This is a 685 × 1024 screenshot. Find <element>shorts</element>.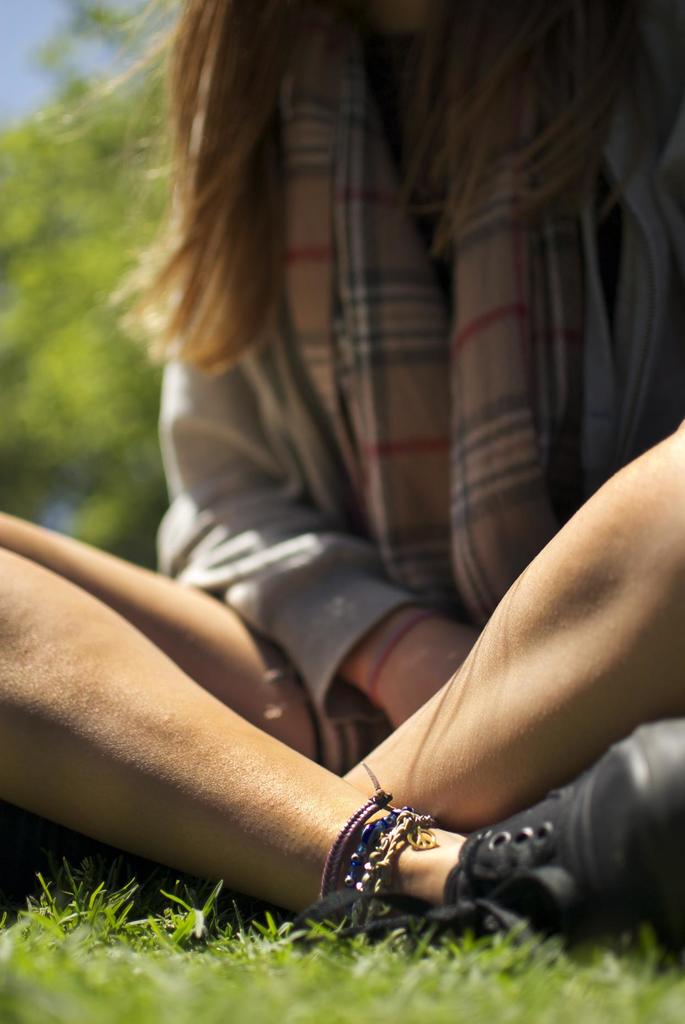
Bounding box: pyautogui.locateOnScreen(316, 705, 382, 777).
